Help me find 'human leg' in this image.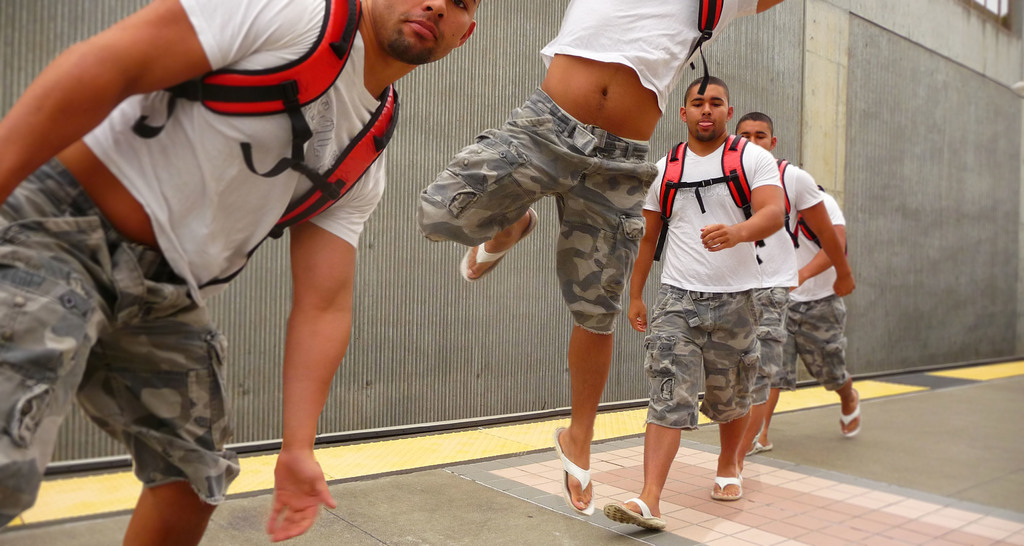
Found it: select_region(600, 278, 694, 528).
